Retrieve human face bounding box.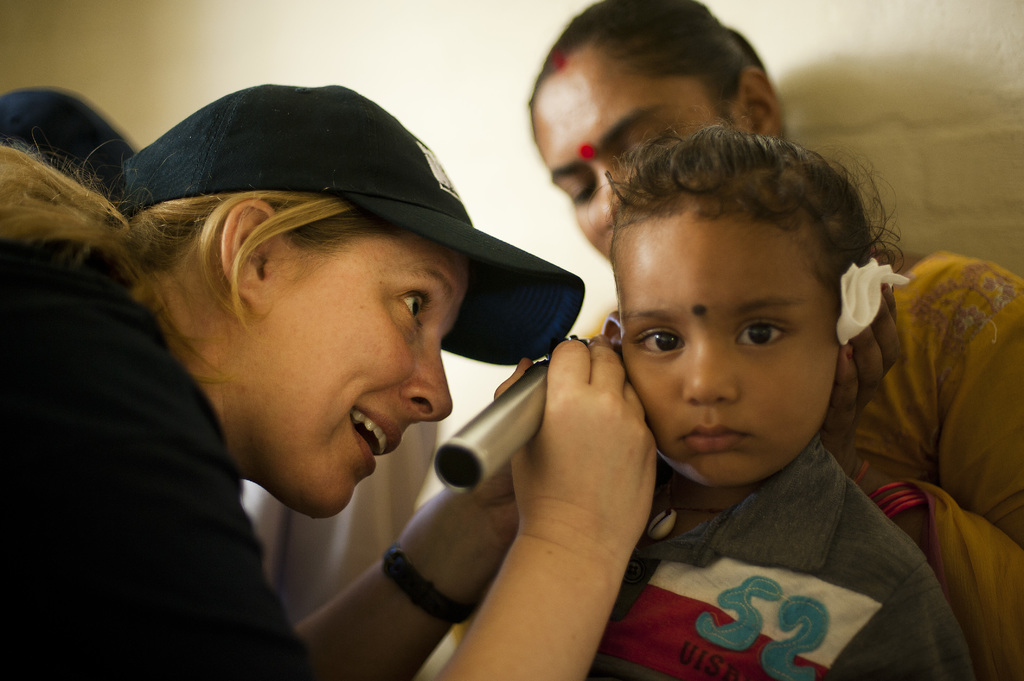
Bounding box: <box>252,225,481,513</box>.
